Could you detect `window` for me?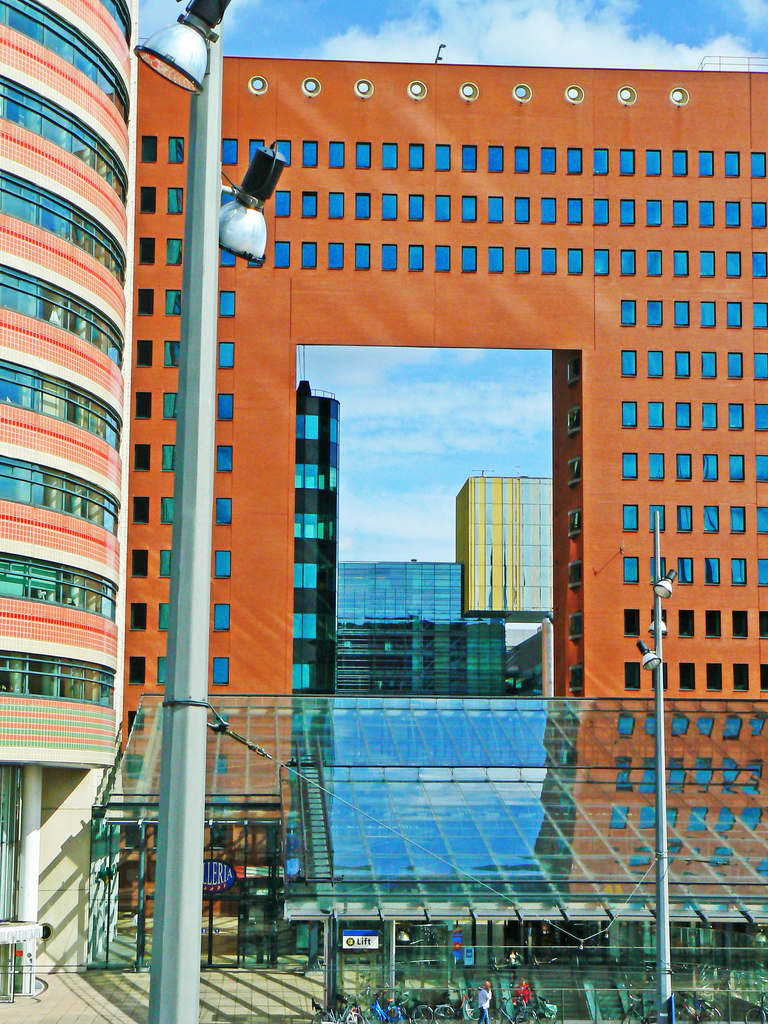
Detection result: [620, 398, 637, 428].
